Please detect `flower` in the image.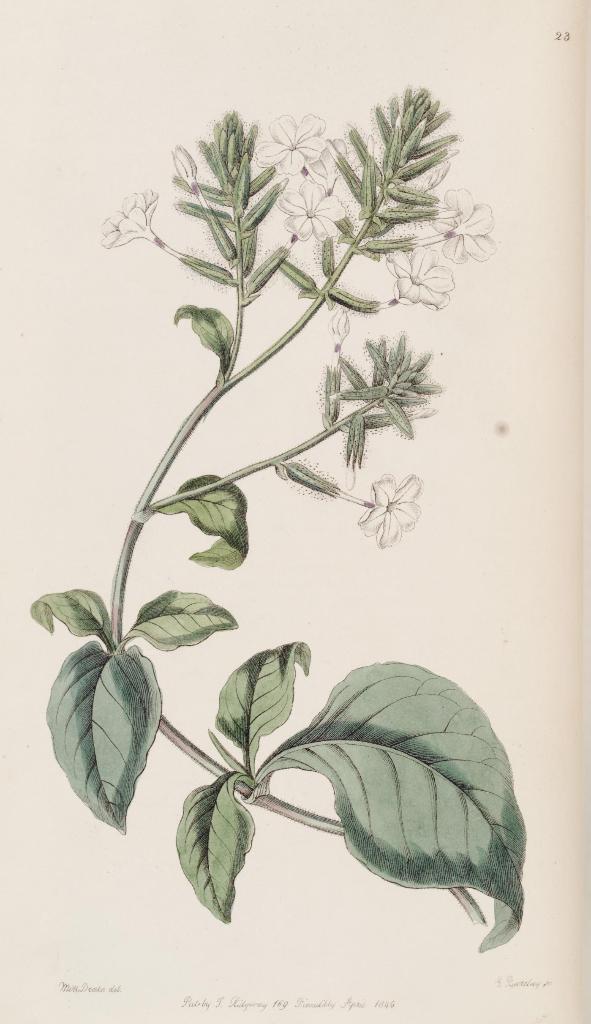
pyautogui.locateOnScreen(428, 188, 498, 263).
